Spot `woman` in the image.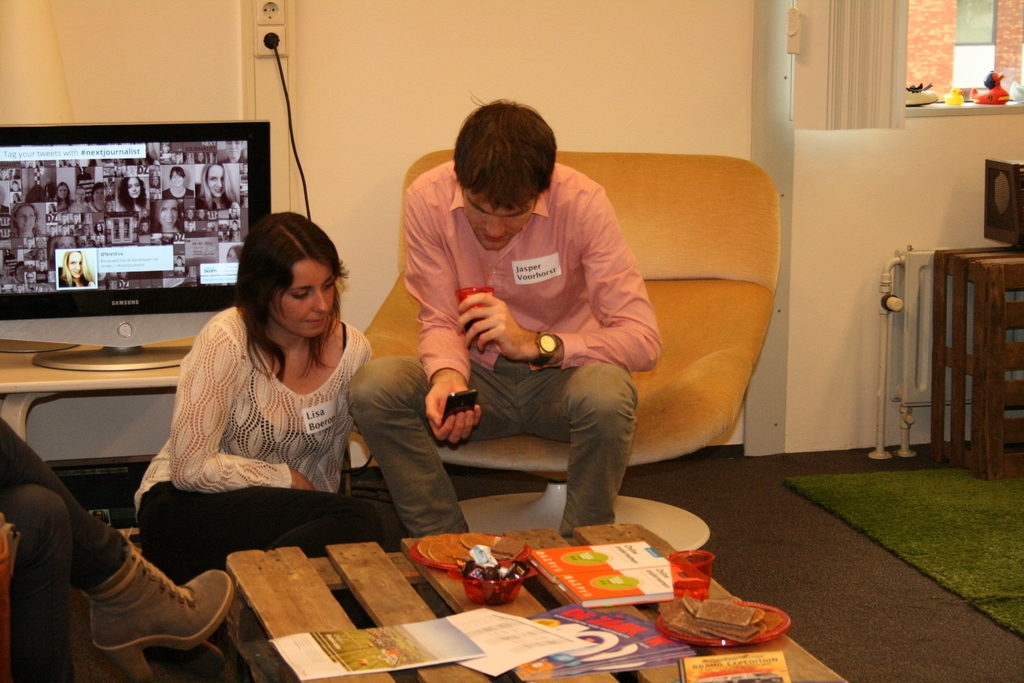
`woman` found at {"left": 13, "top": 262, "right": 25, "bottom": 284}.
